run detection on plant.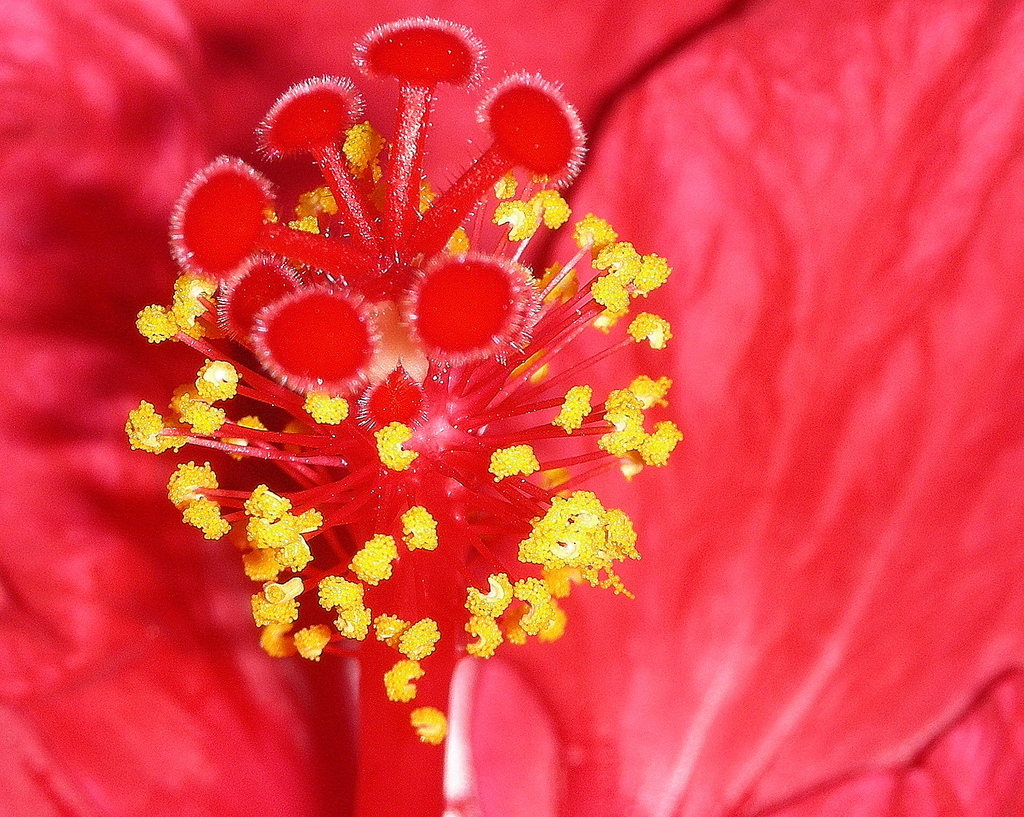
Result: Rect(41, 0, 1012, 791).
